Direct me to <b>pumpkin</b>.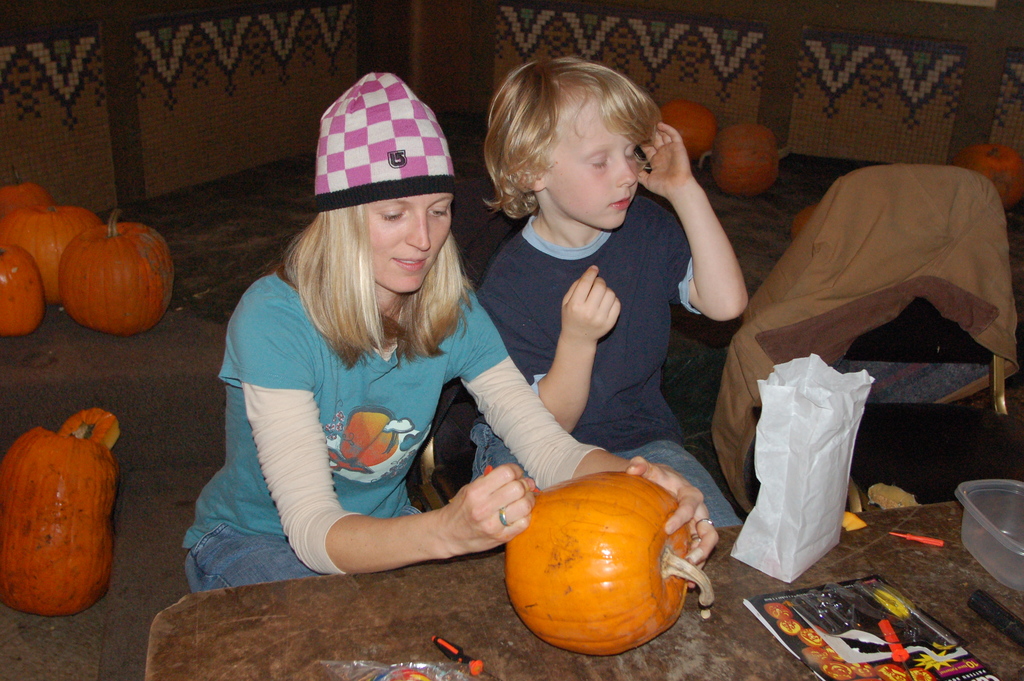
Direction: (x1=511, y1=475, x2=712, y2=655).
